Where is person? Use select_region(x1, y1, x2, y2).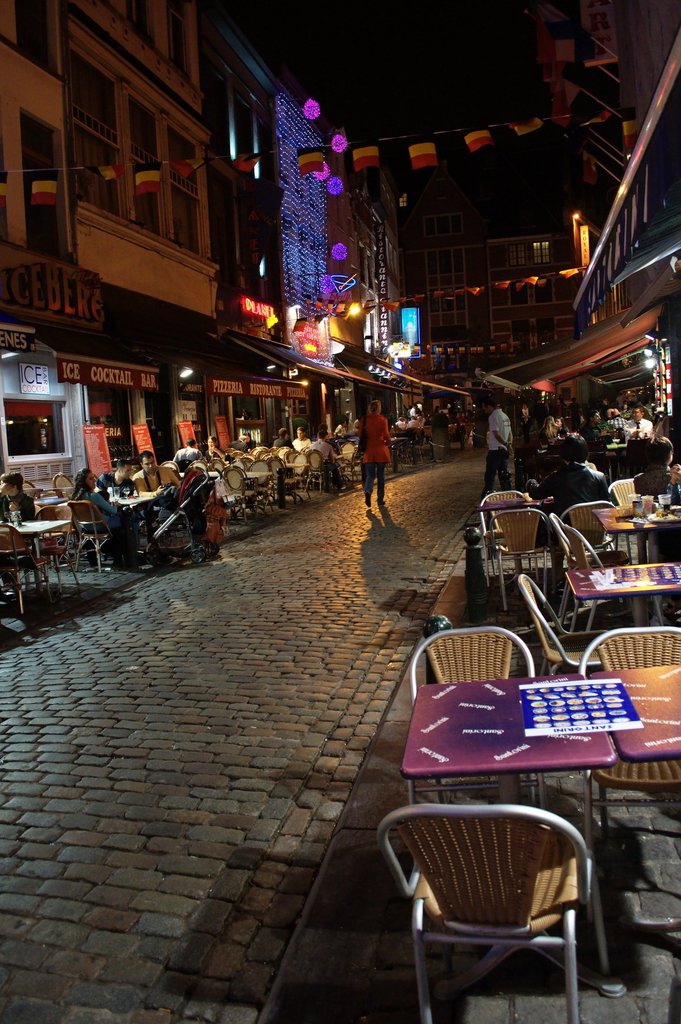
select_region(623, 401, 659, 445).
